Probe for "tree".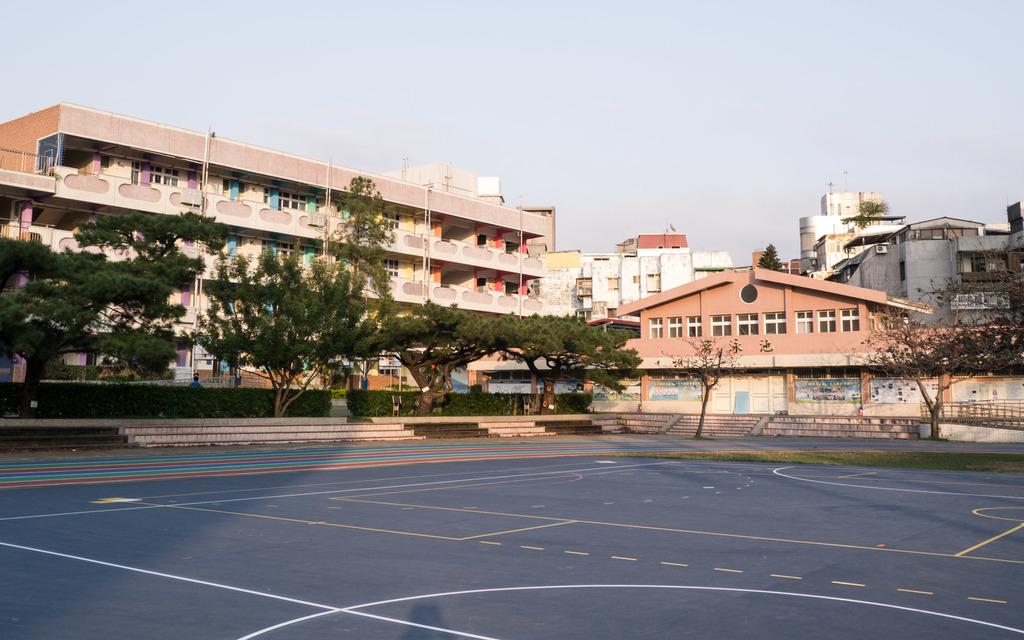
Probe result: bbox=(909, 244, 1023, 326).
